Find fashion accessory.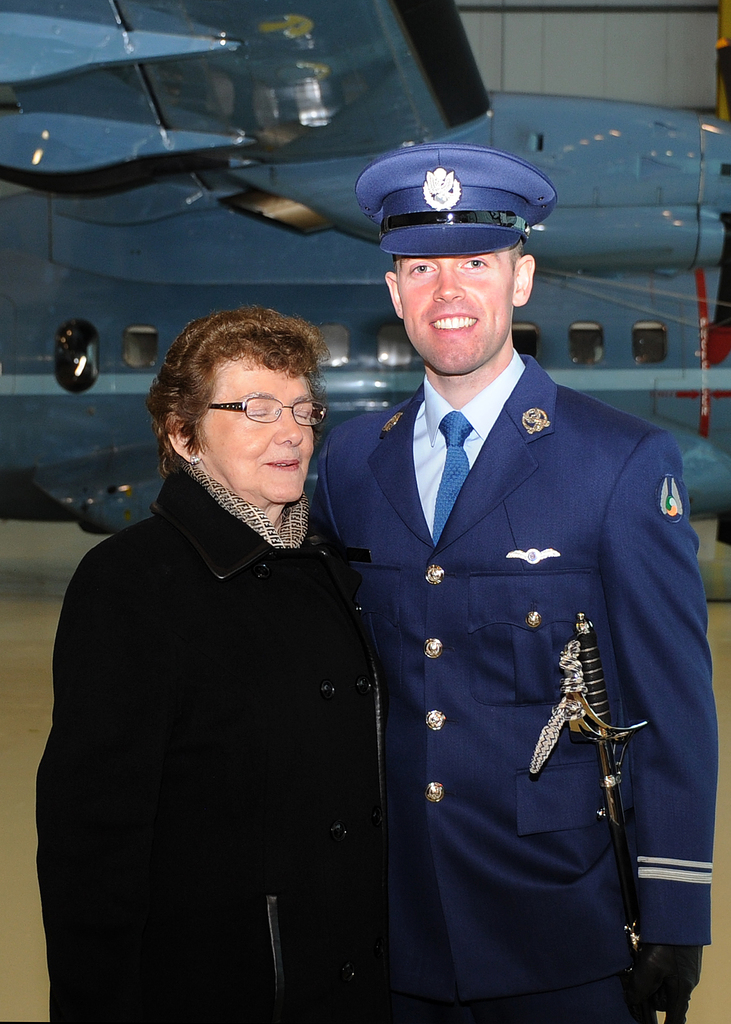
{"x1": 180, "y1": 458, "x2": 313, "y2": 550}.
